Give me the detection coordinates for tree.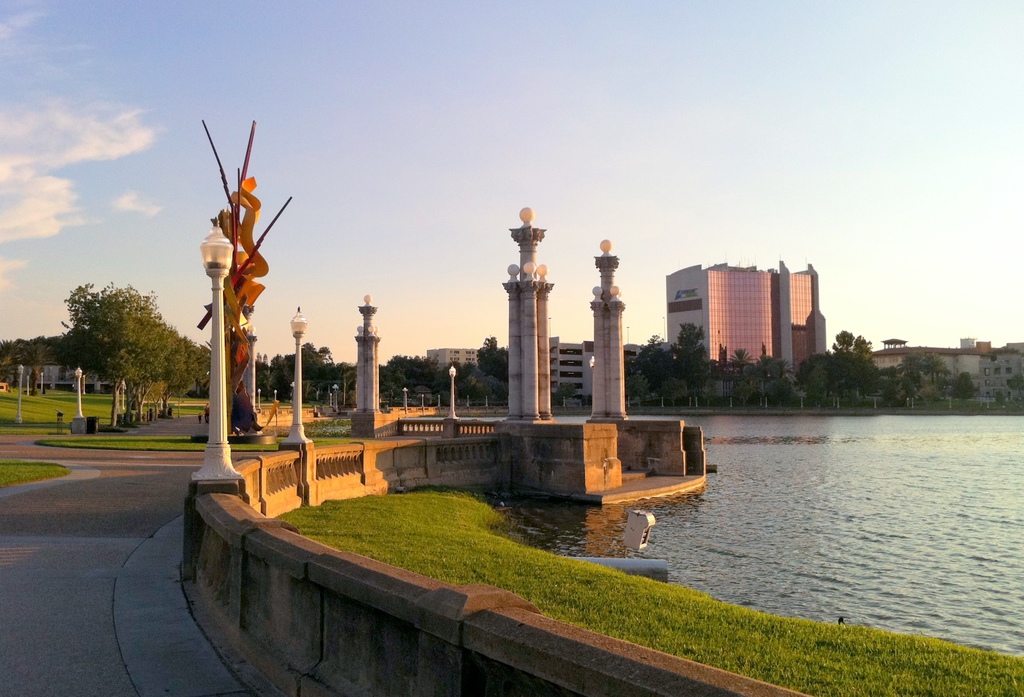
(left=728, top=351, right=752, bottom=407).
